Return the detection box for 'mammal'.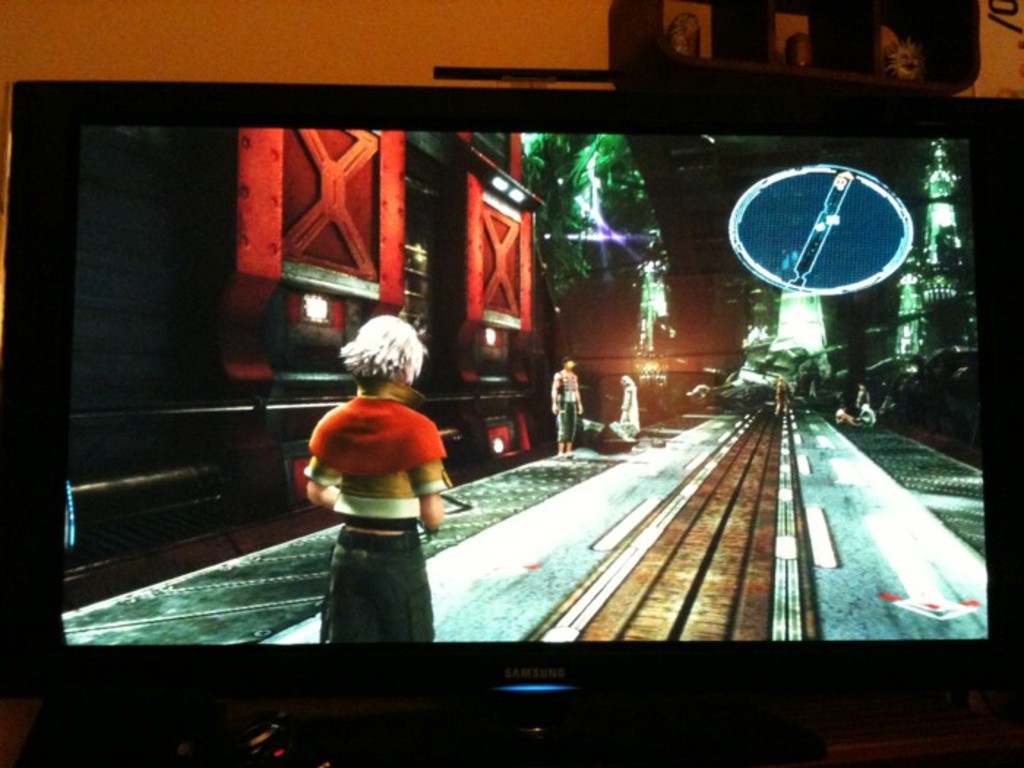
BBox(772, 379, 790, 411).
